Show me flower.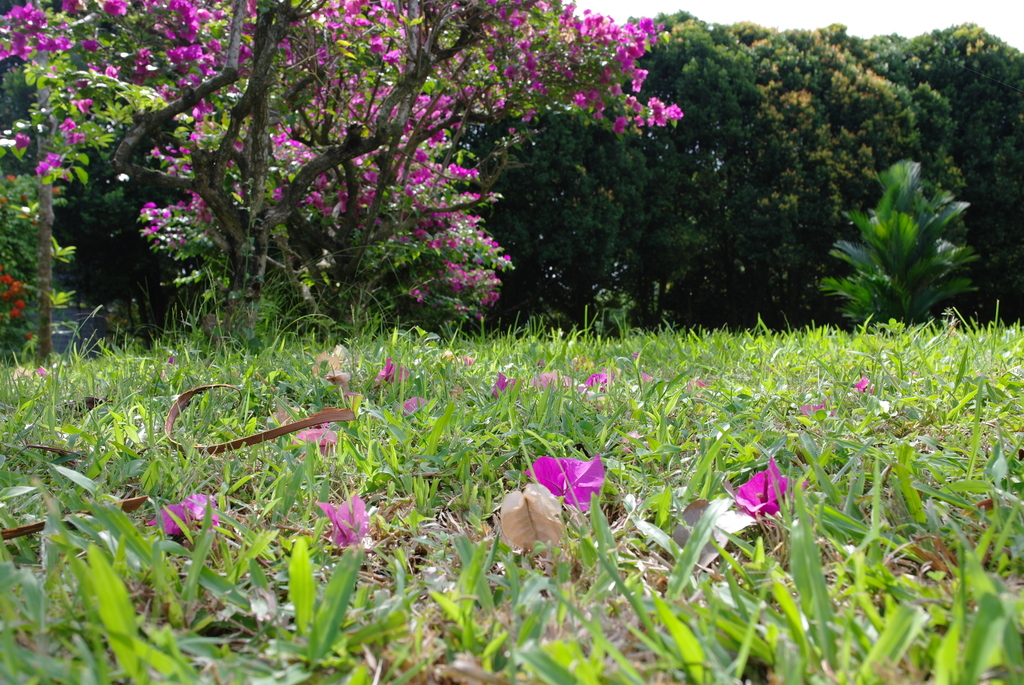
flower is here: select_region(486, 372, 531, 398).
